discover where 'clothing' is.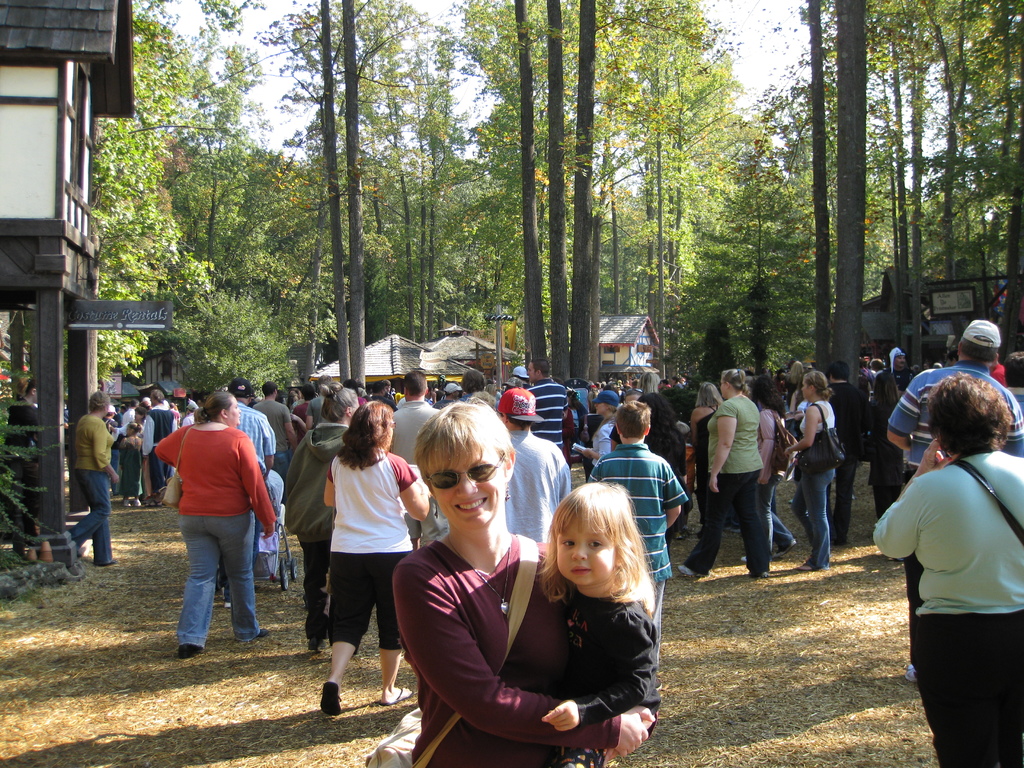
Discovered at l=308, t=454, r=439, b=655.
